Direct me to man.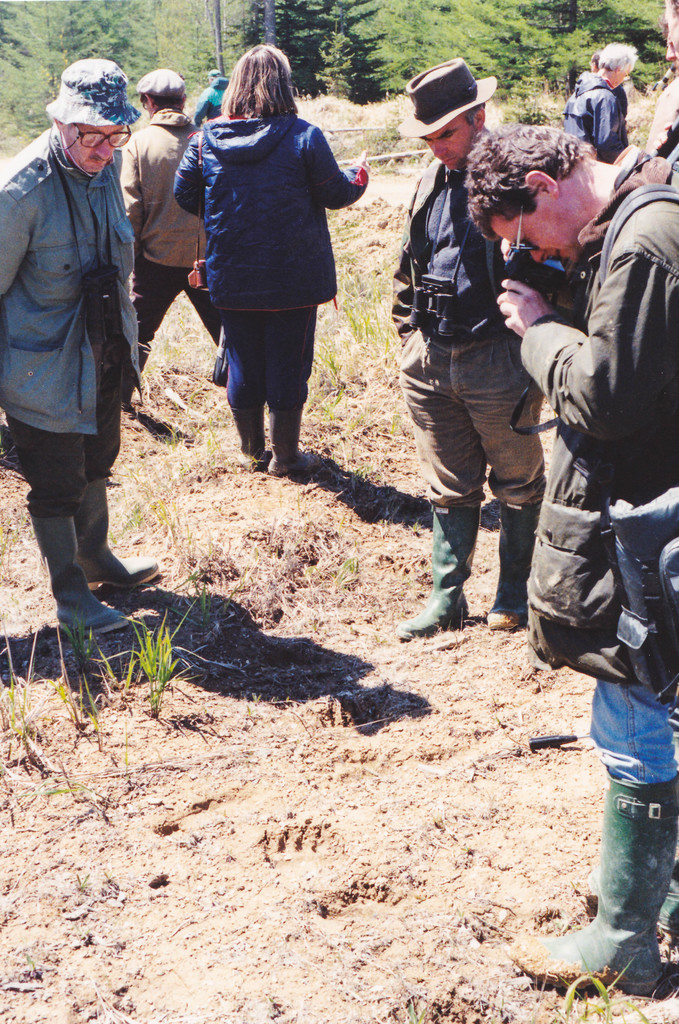
Direction: x1=463 y1=116 x2=678 y2=995.
